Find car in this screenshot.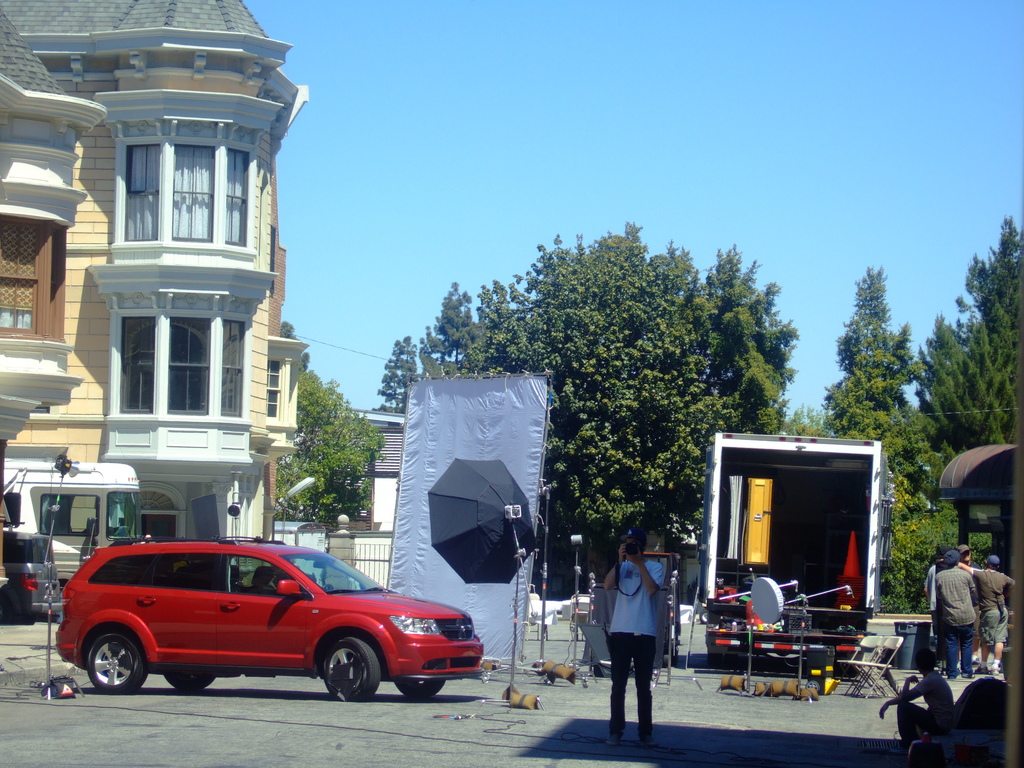
The bounding box for car is select_region(56, 538, 484, 689).
